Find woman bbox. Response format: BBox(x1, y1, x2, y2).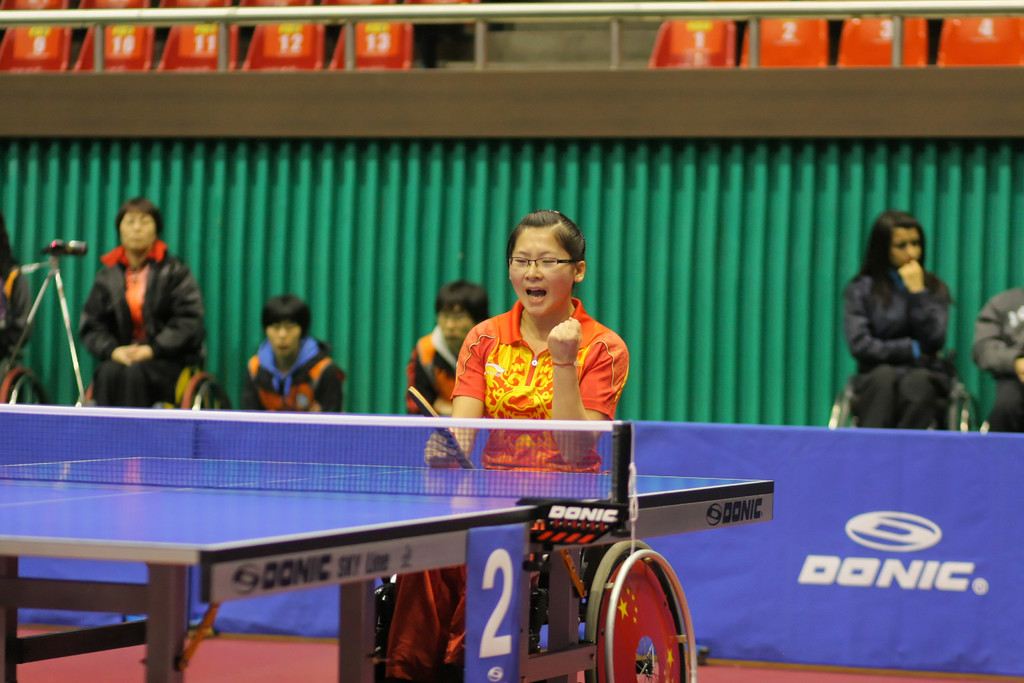
BBox(81, 199, 210, 411).
